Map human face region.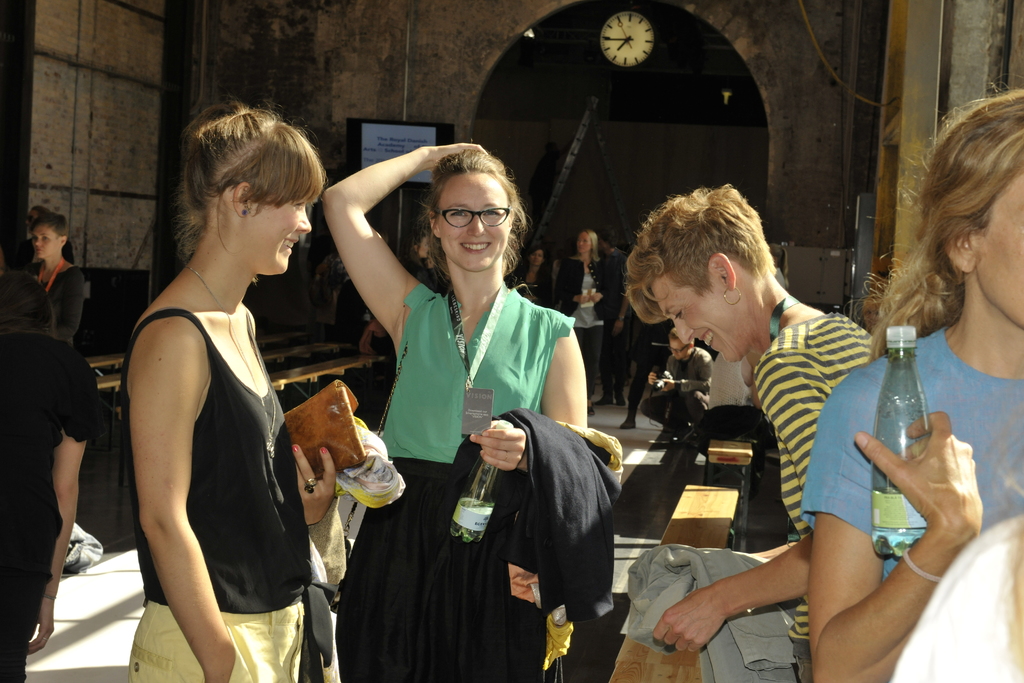
Mapped to select_region(236, 199, 309, 273).
